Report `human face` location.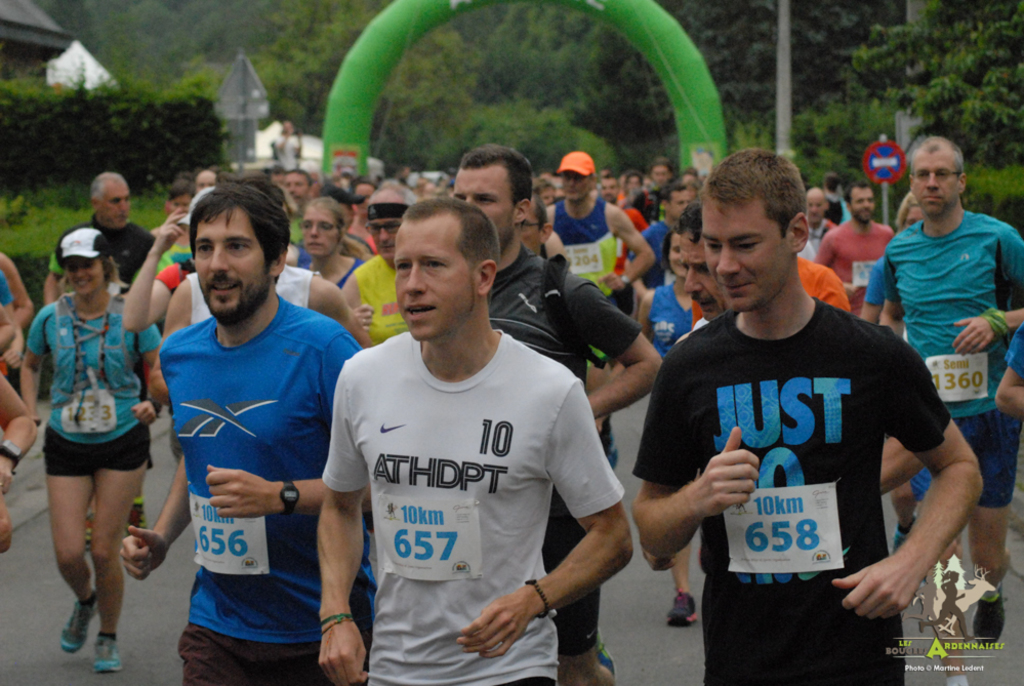
Report: box=[195, 177, 208, 191].
